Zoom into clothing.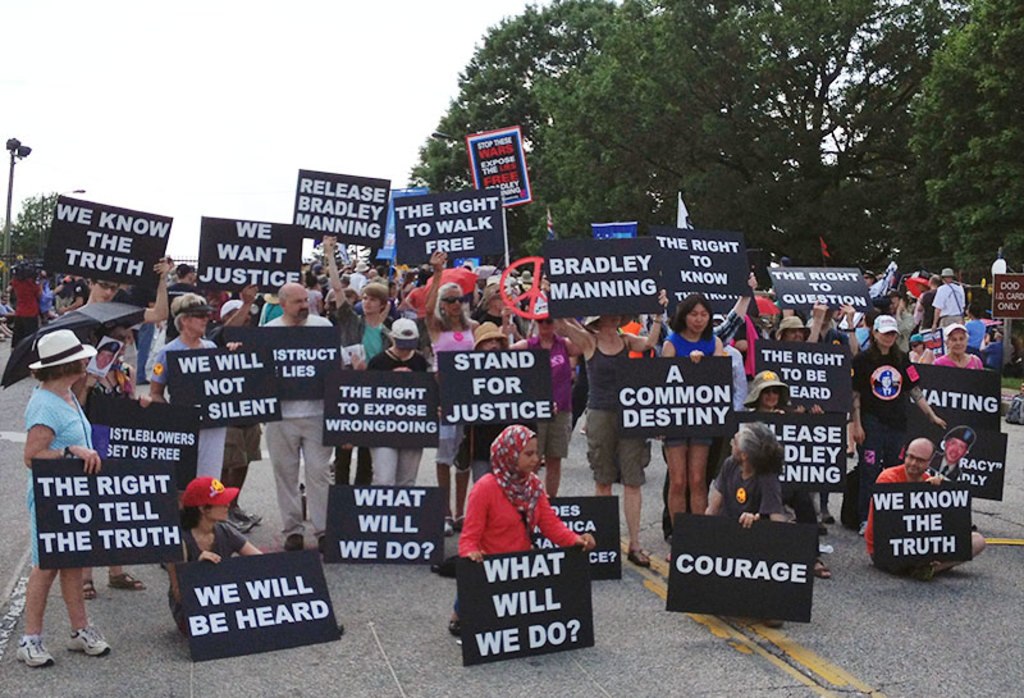
Zoom target: [714,455,778,521].
